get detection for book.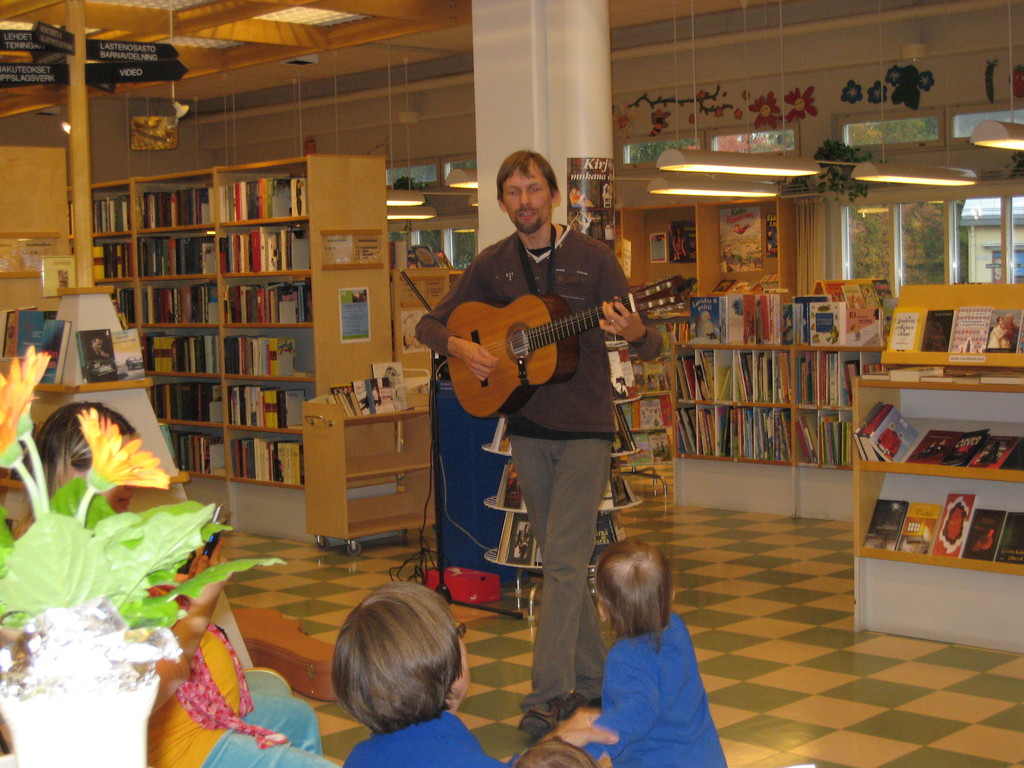
Detection: (858,499,908,549).
